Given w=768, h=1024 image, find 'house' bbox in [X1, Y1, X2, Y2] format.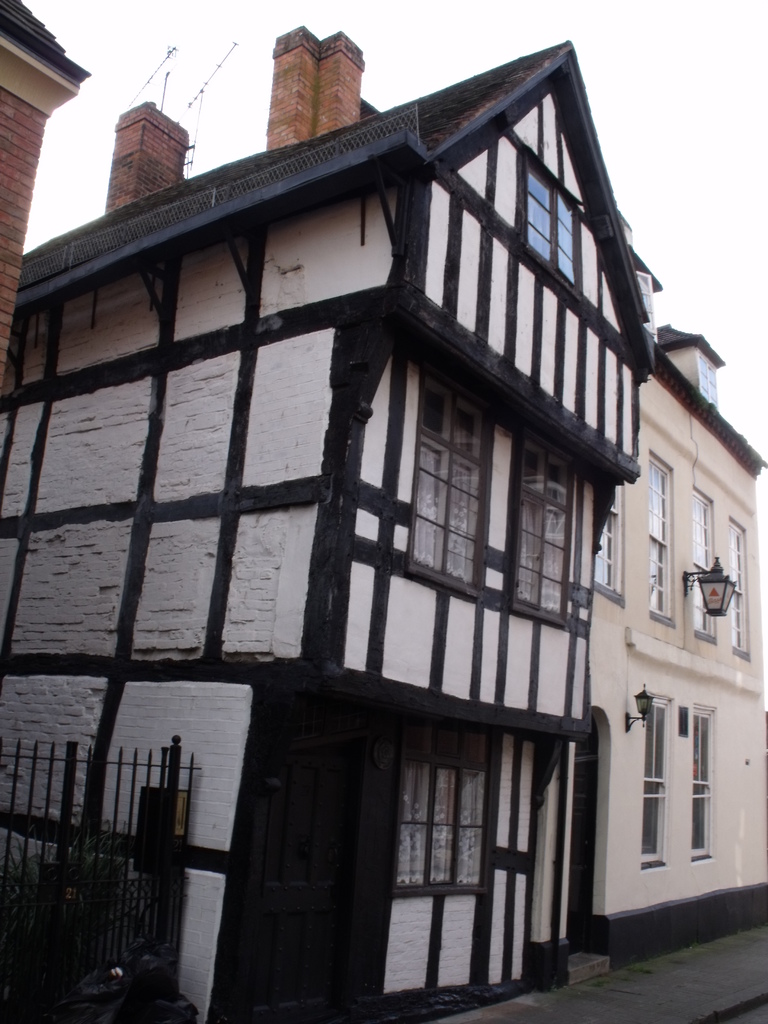
[588, 325, 767, 972].
